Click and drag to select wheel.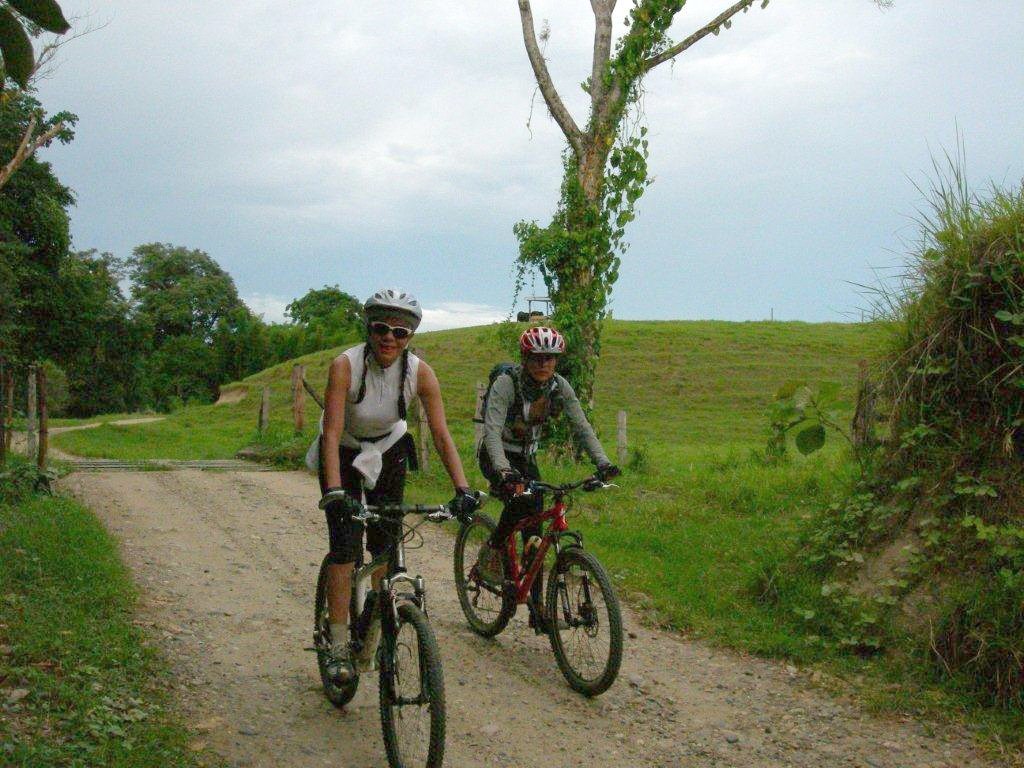
Selection: (x1=538, y1=556, x2=612, y2=699).
